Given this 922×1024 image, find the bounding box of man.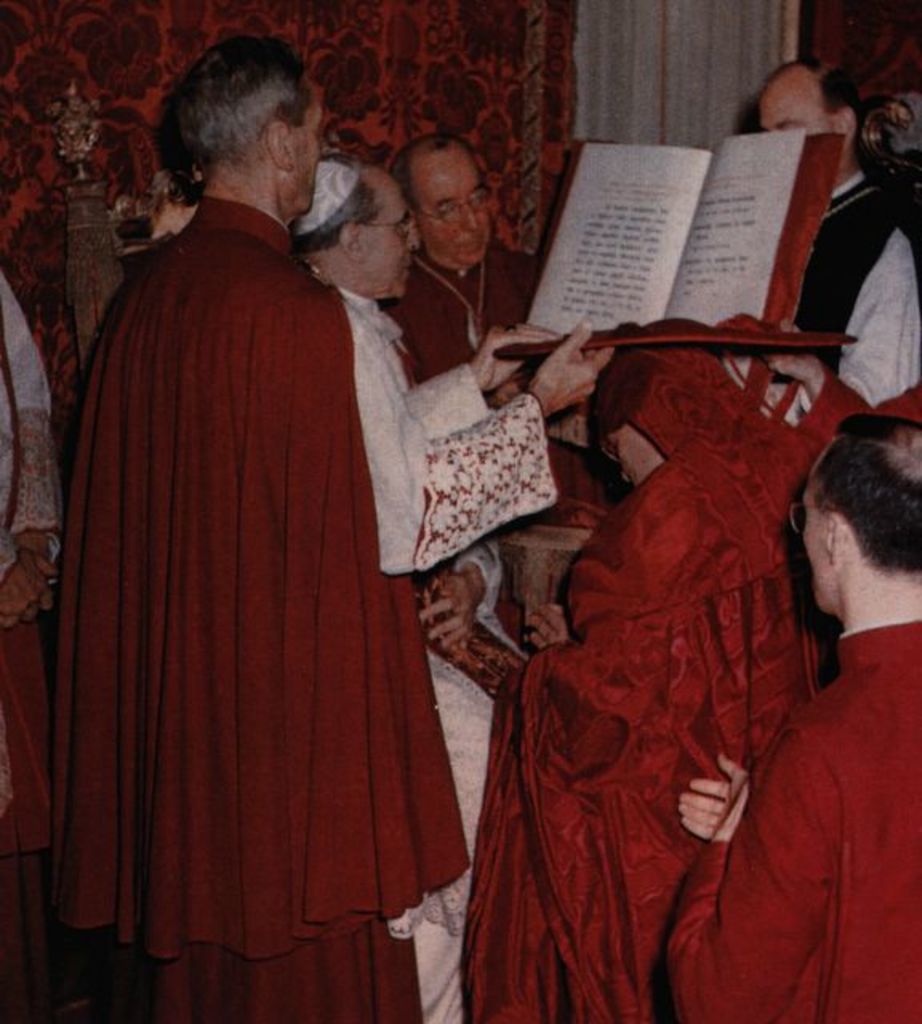
l=275, t=155, r=611, b=1022.
